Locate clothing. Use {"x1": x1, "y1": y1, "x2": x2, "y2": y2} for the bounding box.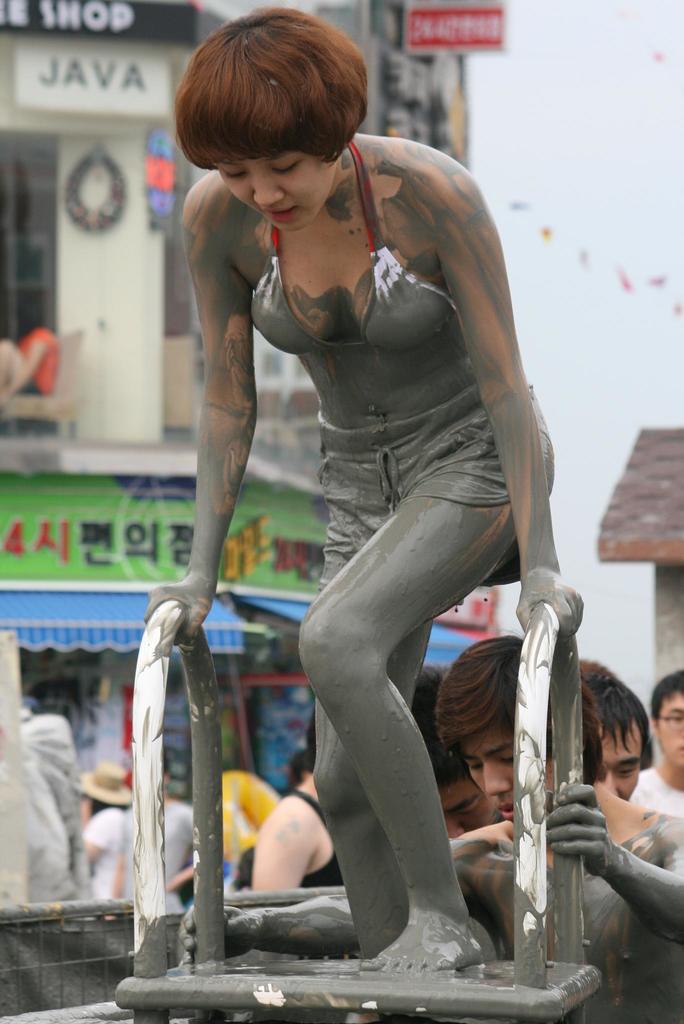
{"x1": 246, "y1": 138, "x2": 552, "y2": 603}.
